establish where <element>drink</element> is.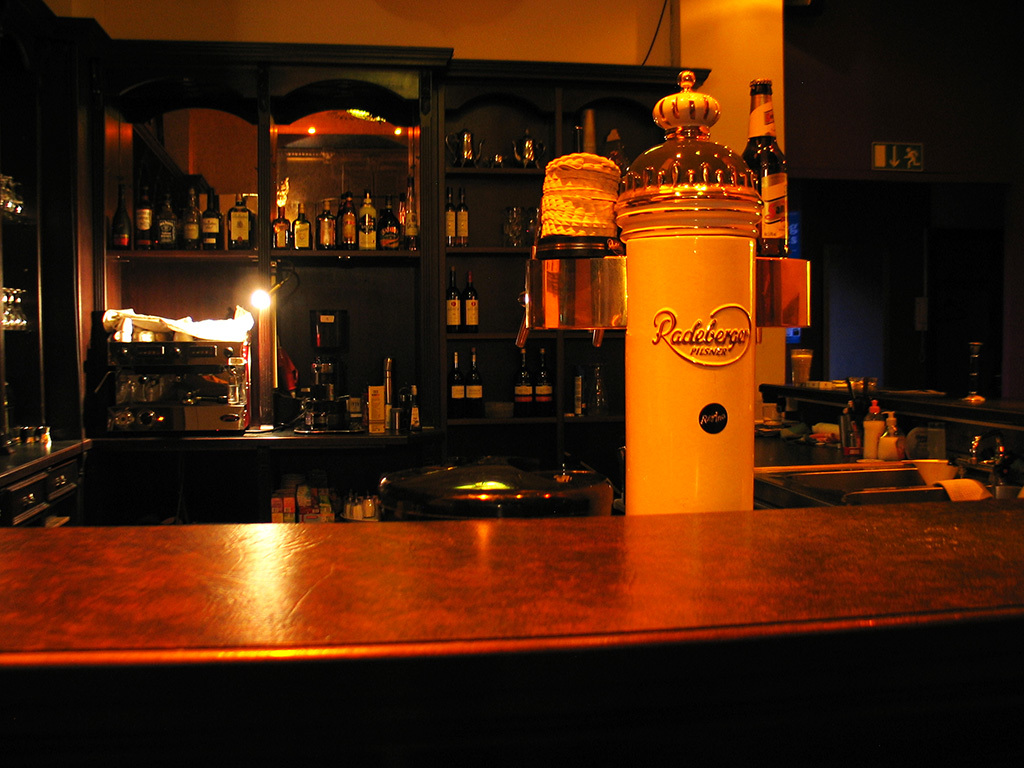
Established at [225,190,256,246].
